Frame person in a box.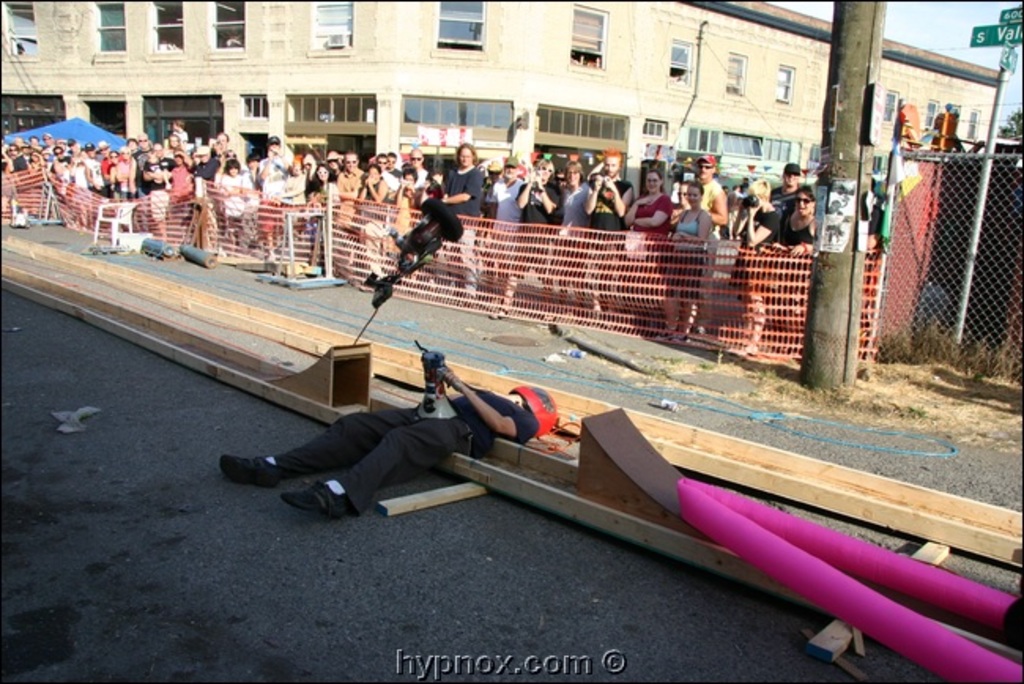
<bbox>217, 369, 555, 515</bbox>.
